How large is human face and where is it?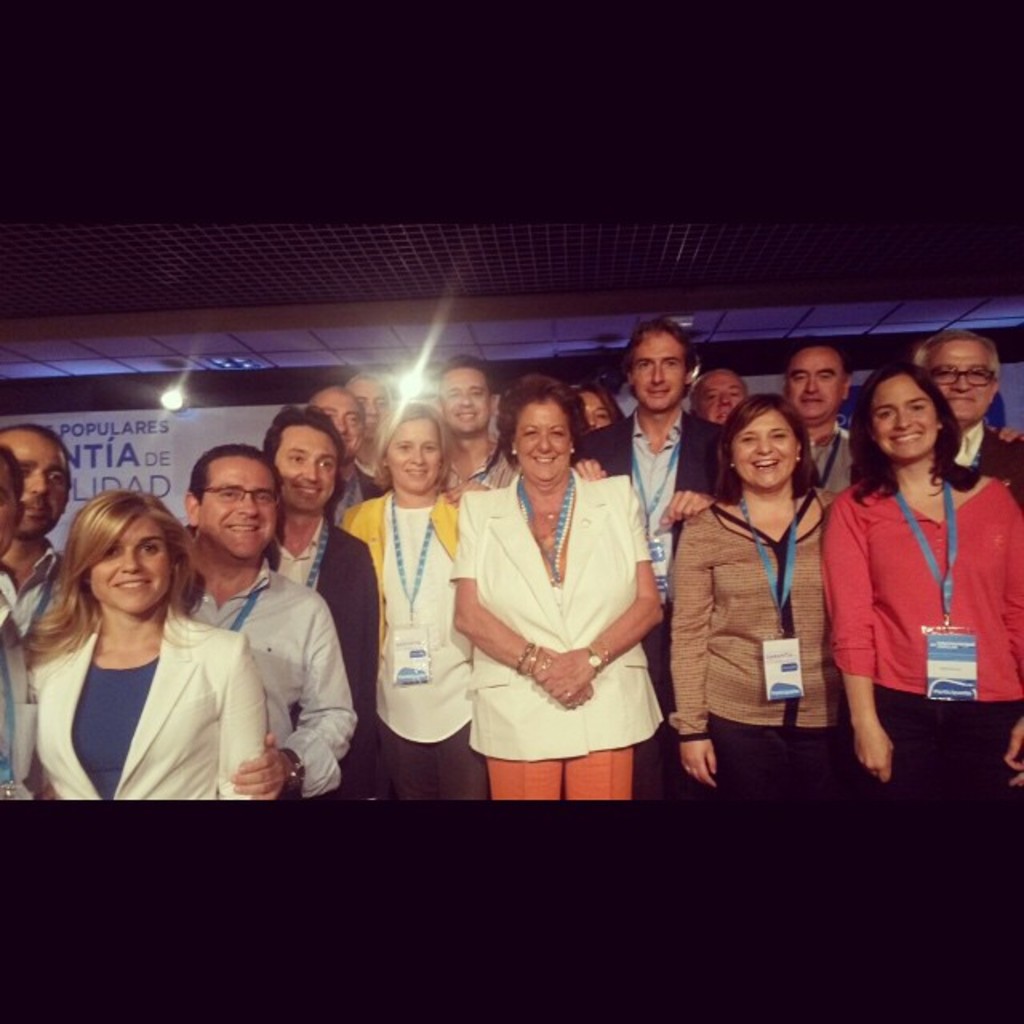
Bounding box: <region>787, 346, 843, 418</region>.
